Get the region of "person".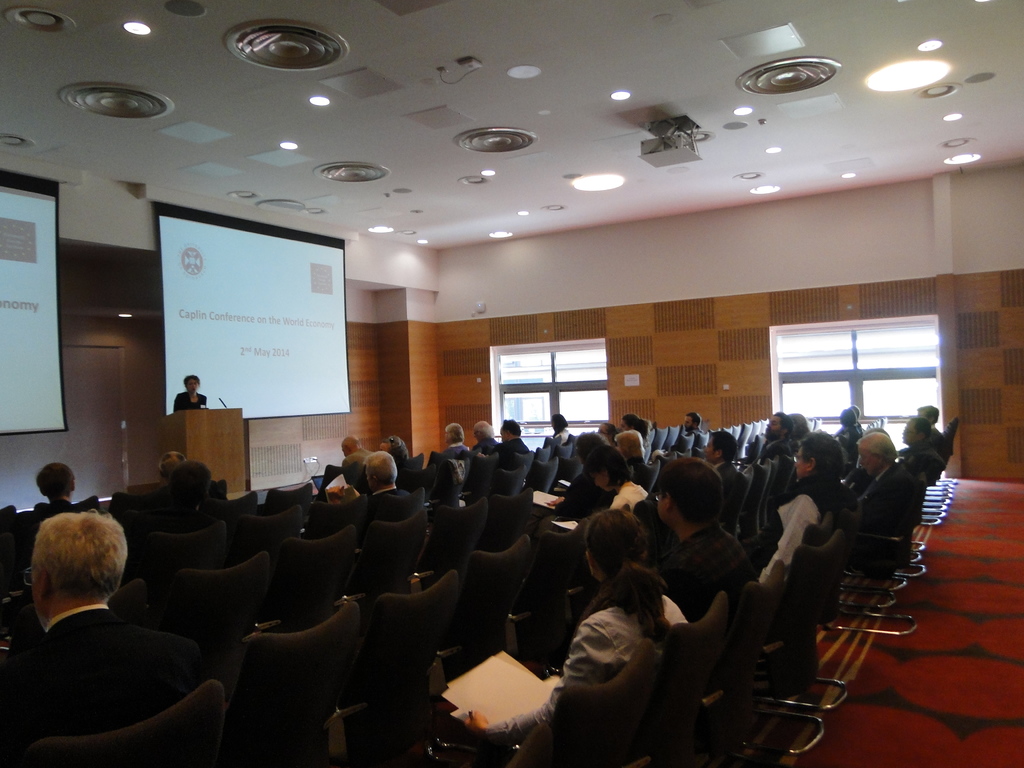
{"x1": 859, "y1": 430, "x2": 891, "y2": 491}.
